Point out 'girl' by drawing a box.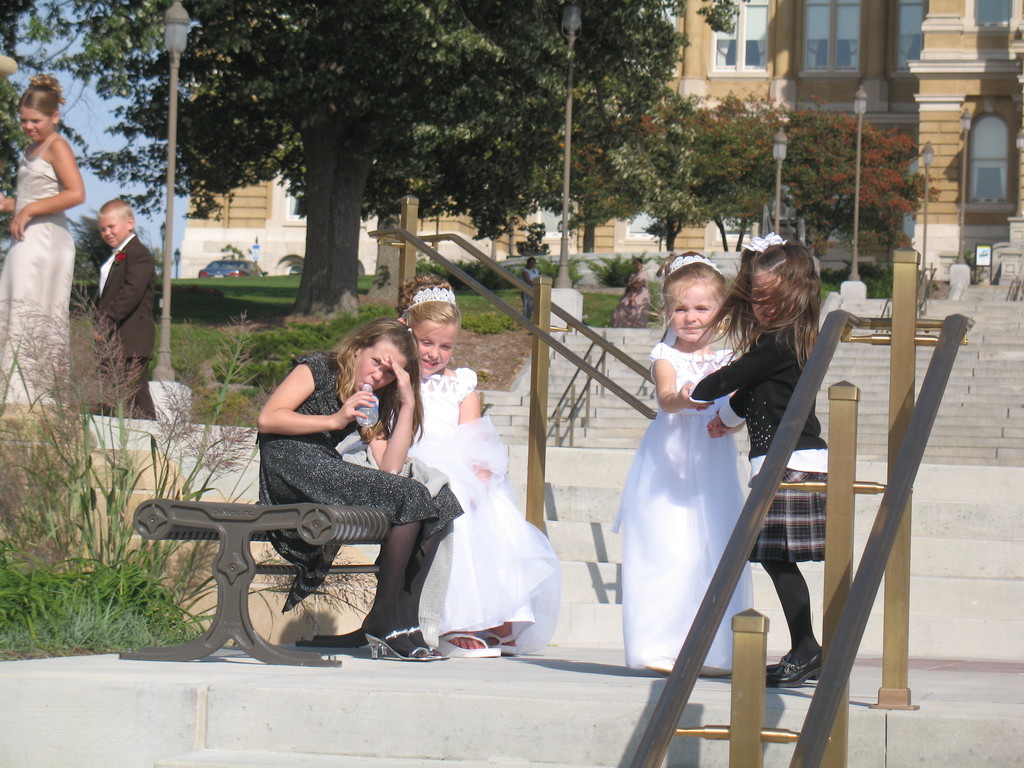
<box>613,250,756,675</box>.
